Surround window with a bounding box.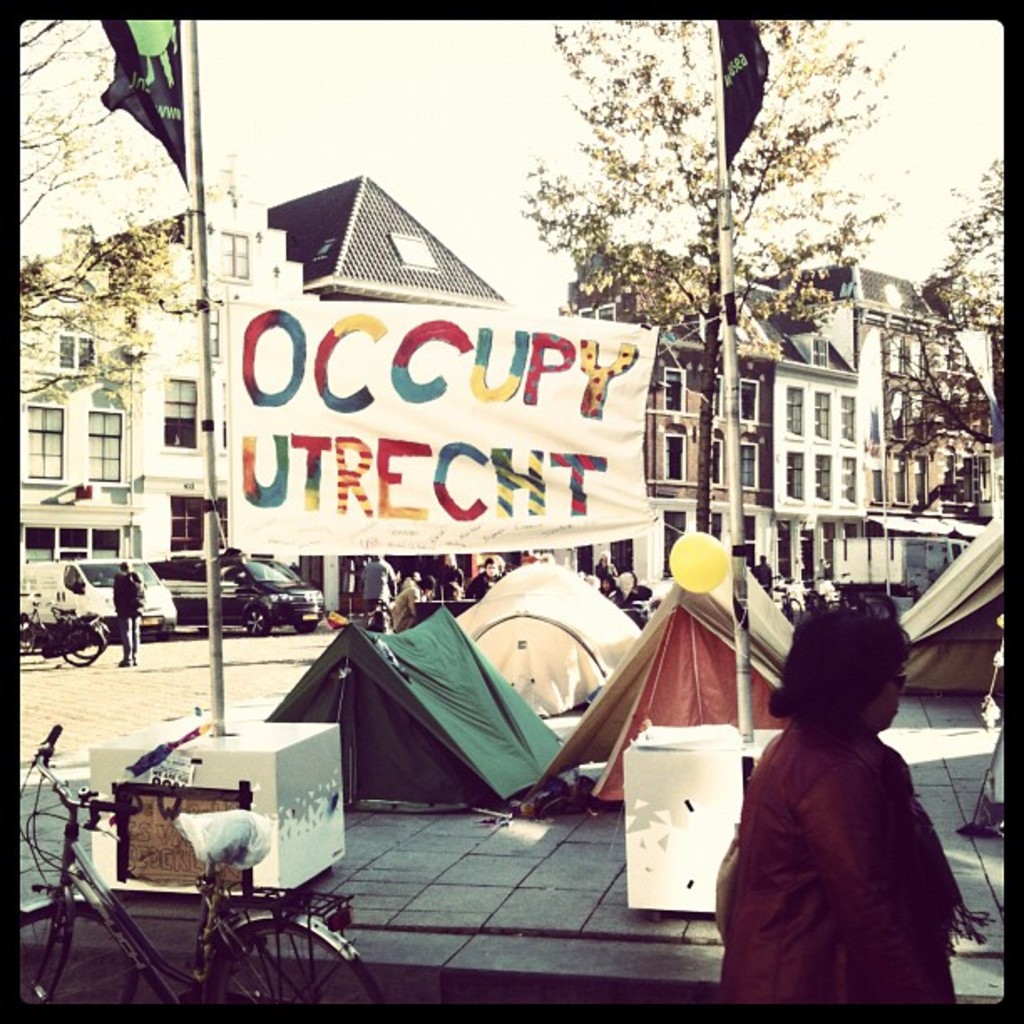
region(815, 392, 833, 437).
